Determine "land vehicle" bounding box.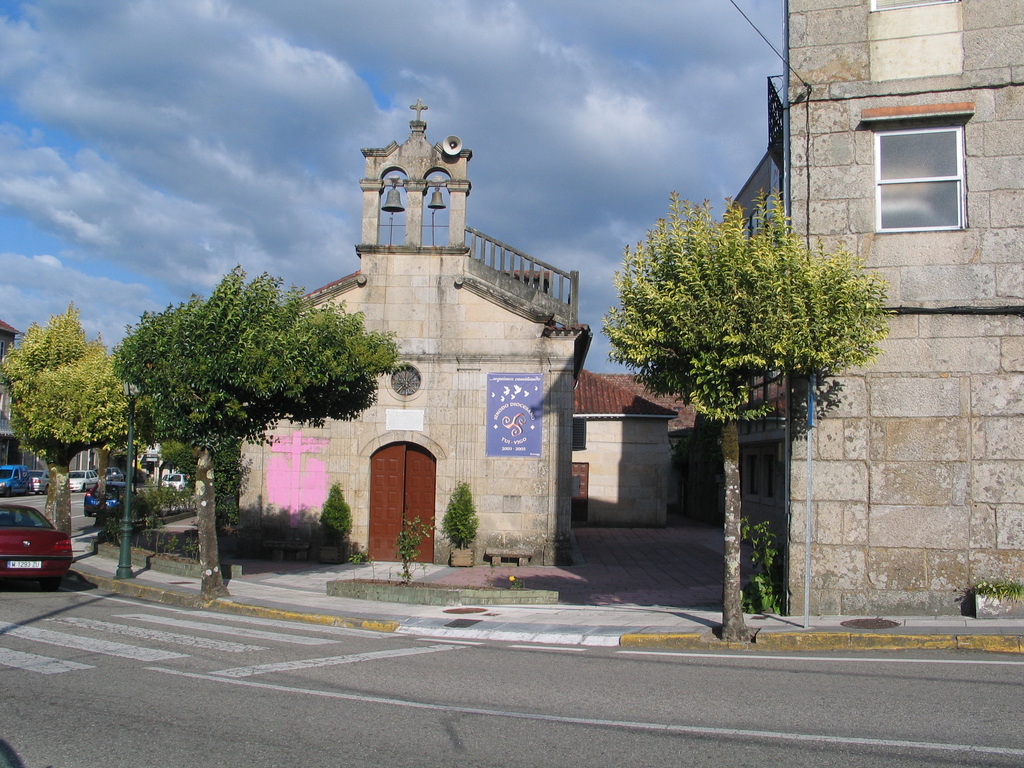
Determined: {"x1": 165, "y1": 471, "x2": 185, "y2": 488}.
